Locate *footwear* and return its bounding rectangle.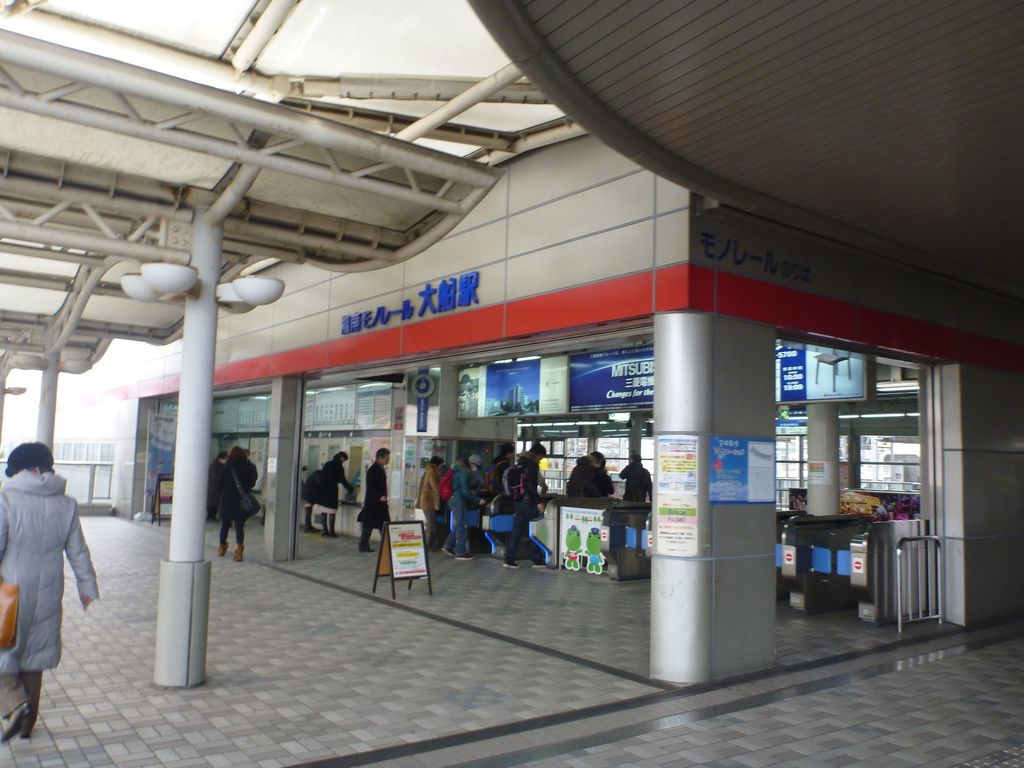
[305,524,316,532].
